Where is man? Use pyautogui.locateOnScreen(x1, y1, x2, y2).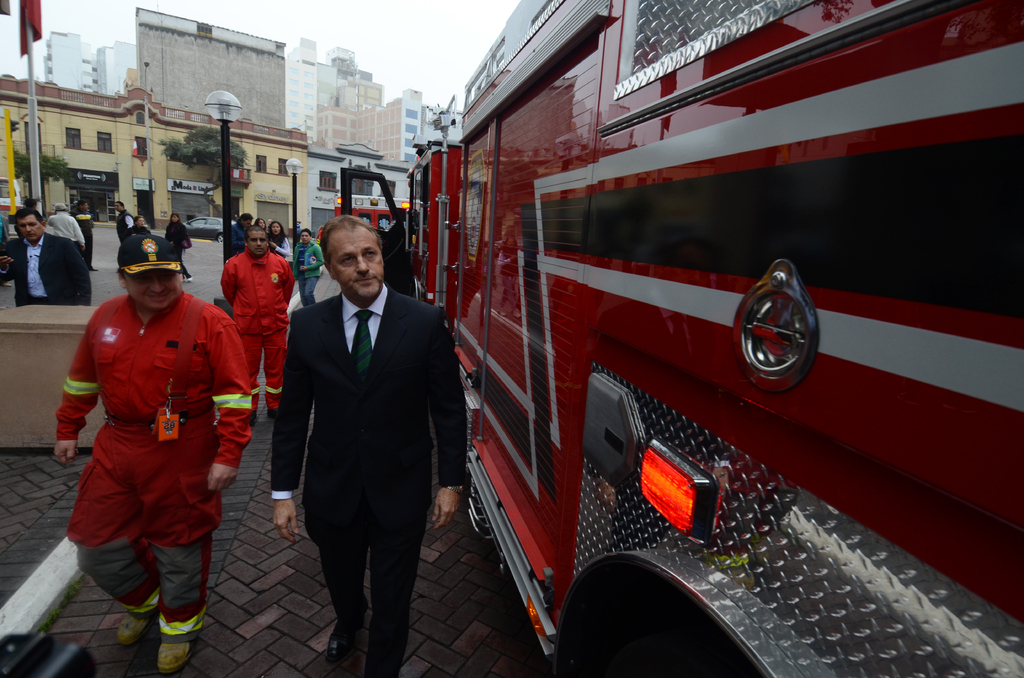
pyautogui.locateOnScreen(68, 200, 97, 270).
